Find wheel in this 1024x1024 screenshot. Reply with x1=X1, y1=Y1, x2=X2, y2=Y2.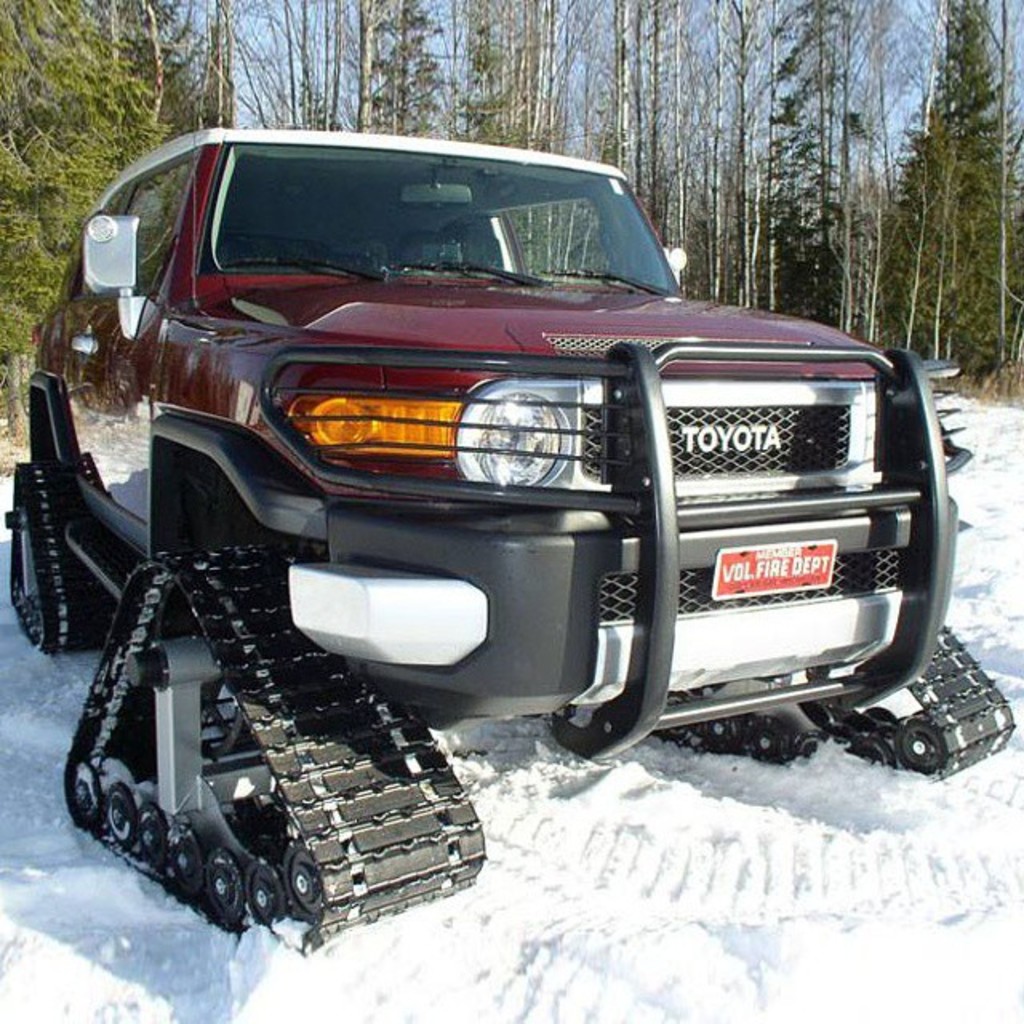
x1=662, y1=694, x2=688, y2=734.
